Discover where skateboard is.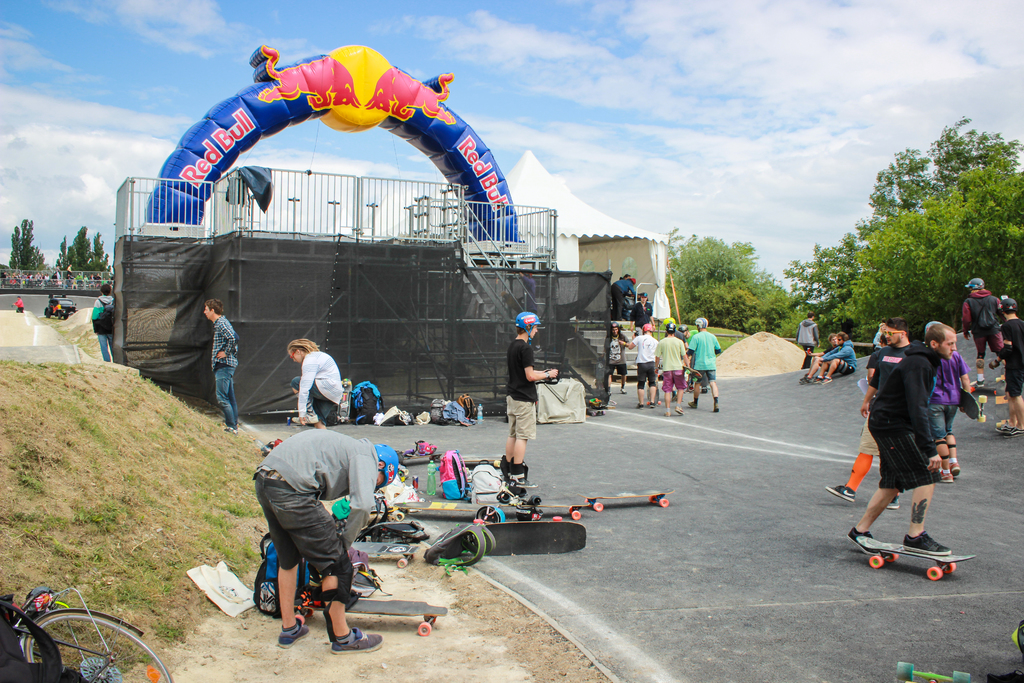
Discovered at select_region(402, 450, 444, 464).
